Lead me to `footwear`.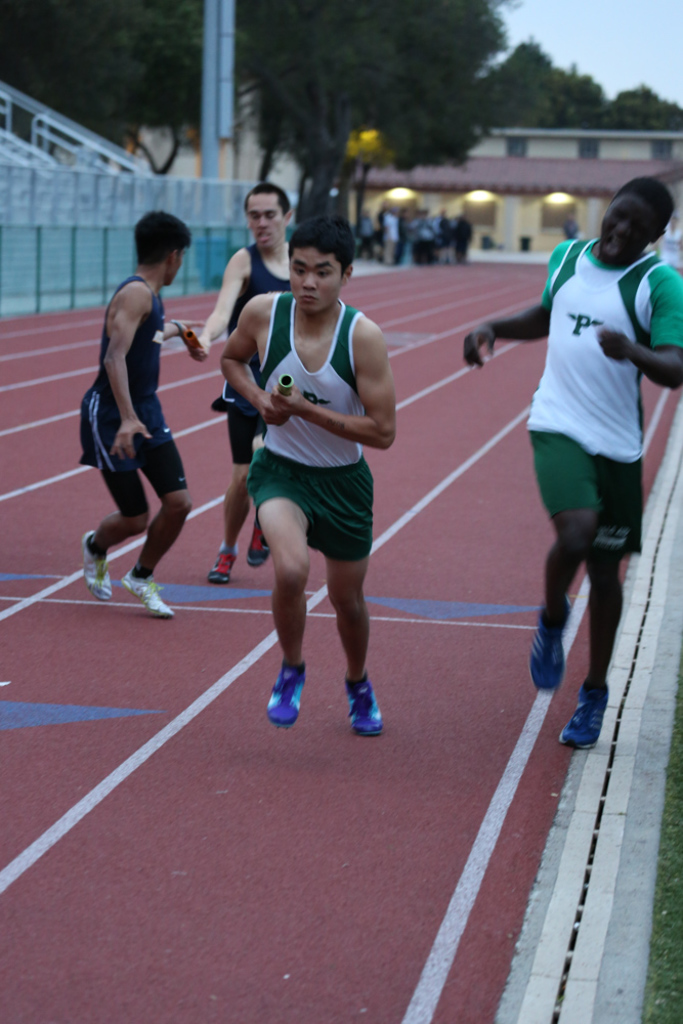
Lead to x1=264 y1=656 x2=309 y2=730.
